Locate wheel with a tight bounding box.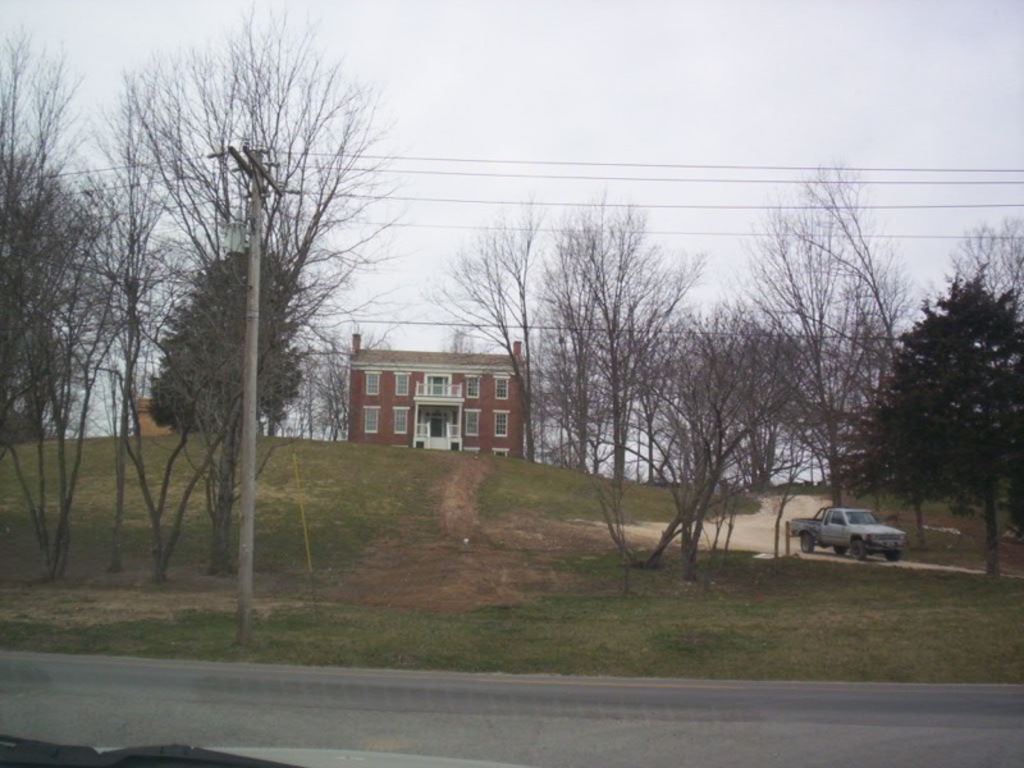
pyautogui.locateOnScreen(850, 538, 867, 558).
